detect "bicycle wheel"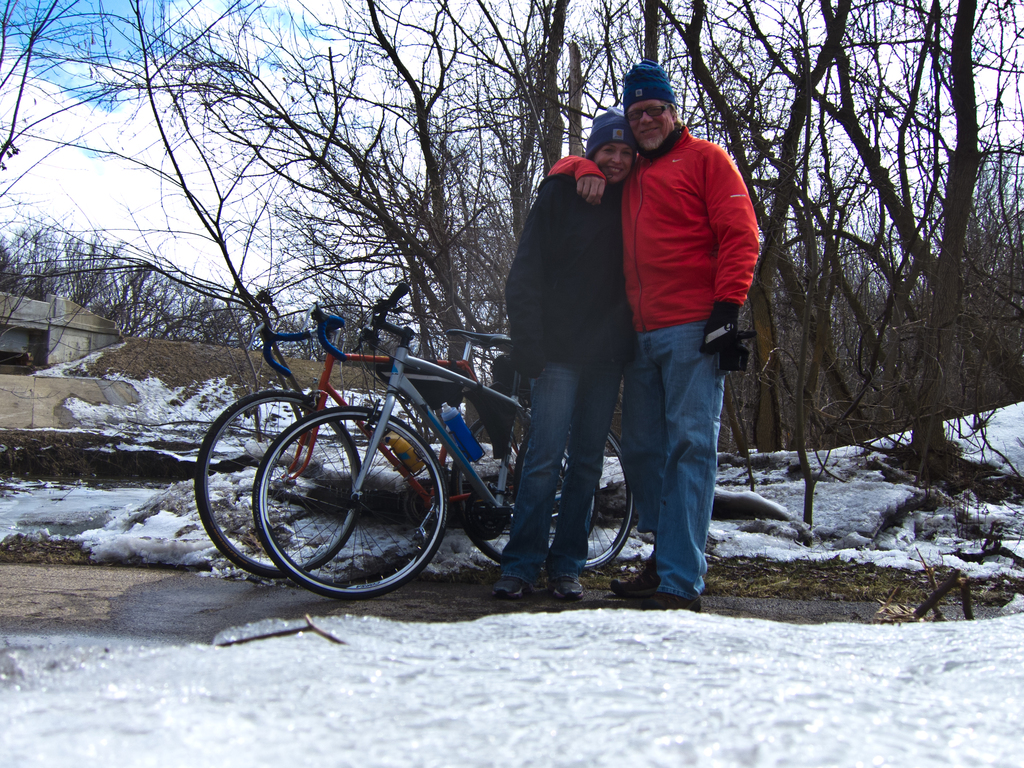
rect(250, 406, 452, 604)
